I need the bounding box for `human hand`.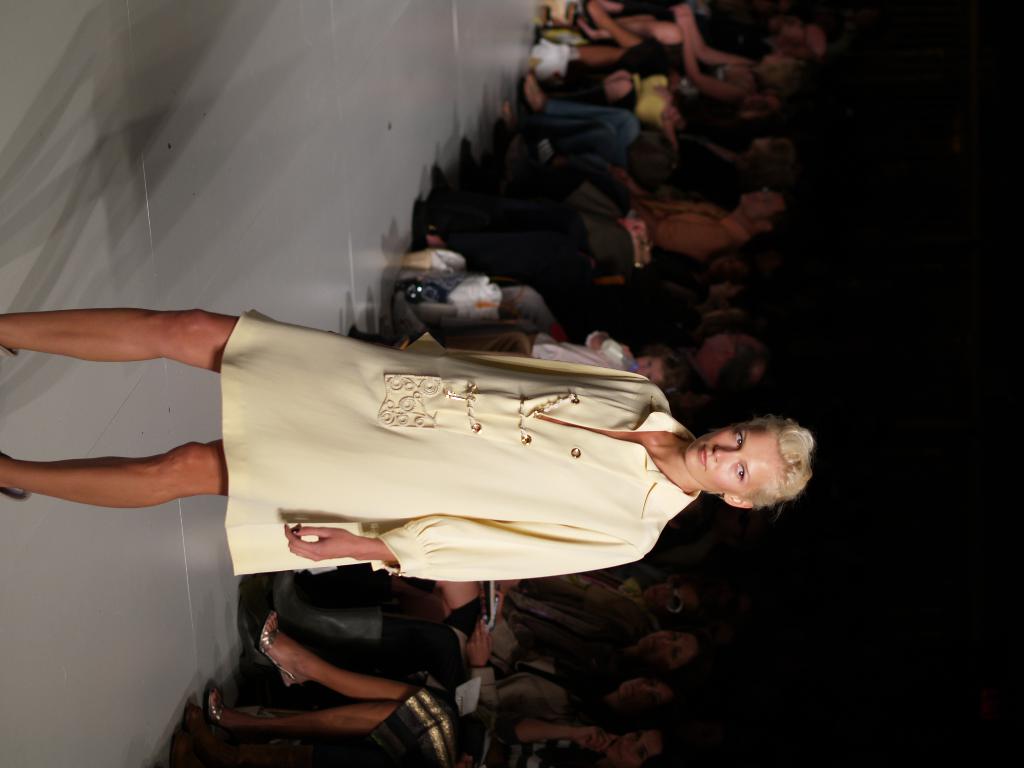
Here it is: Rect(662, 105, 682, 130).
